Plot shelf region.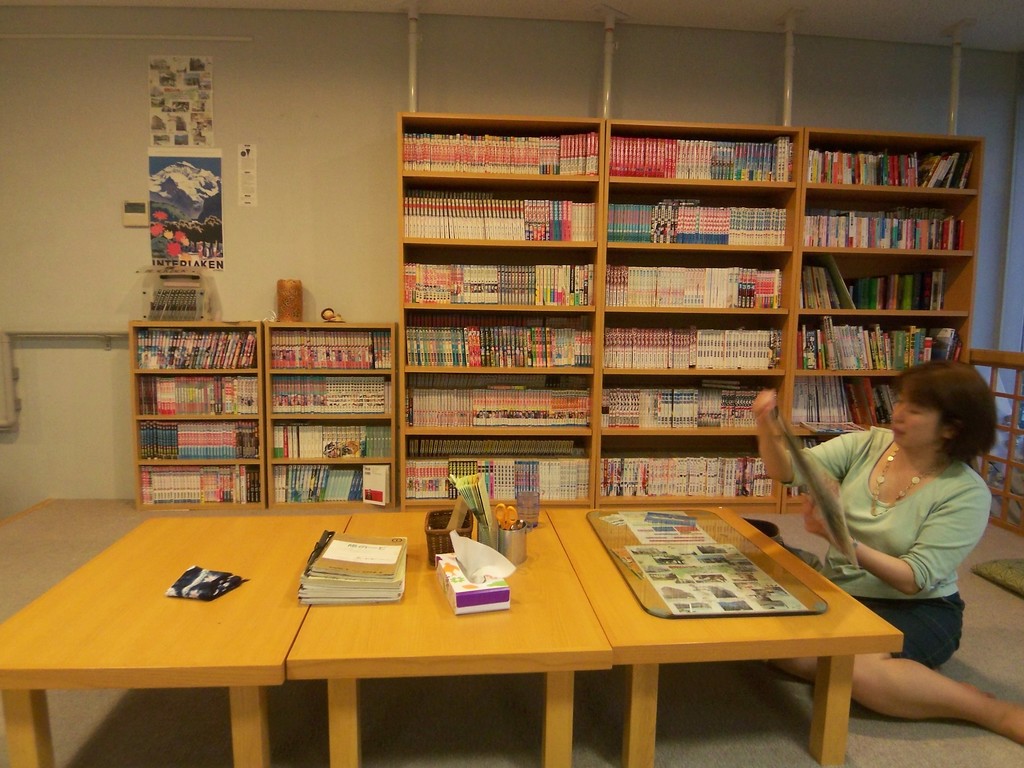
Plotted at l=134, t=378, r=273, b=417.
